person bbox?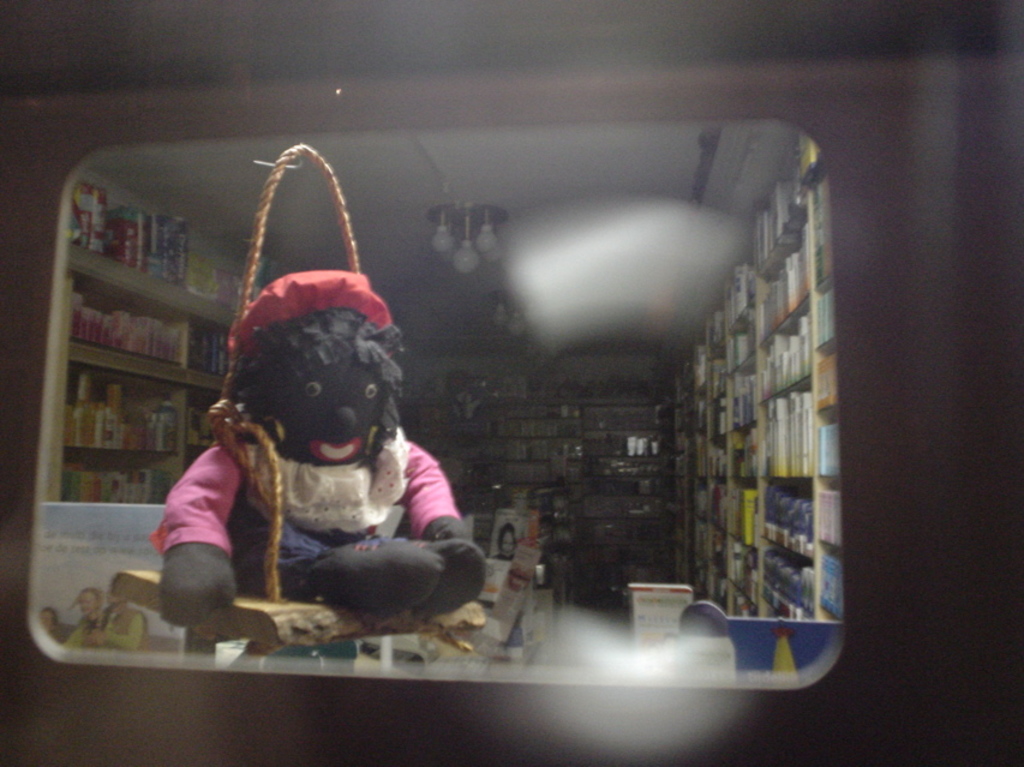
region(94, 581, 145, 651)
